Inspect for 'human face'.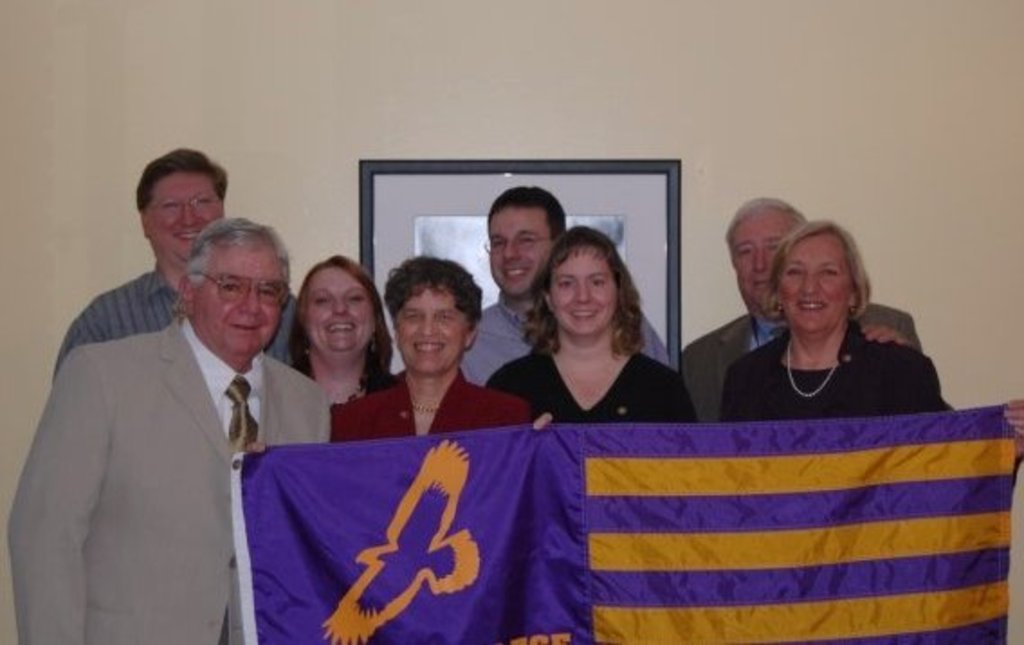
Inspection: (x1=397, y1=285, x2=471, y2=375).
